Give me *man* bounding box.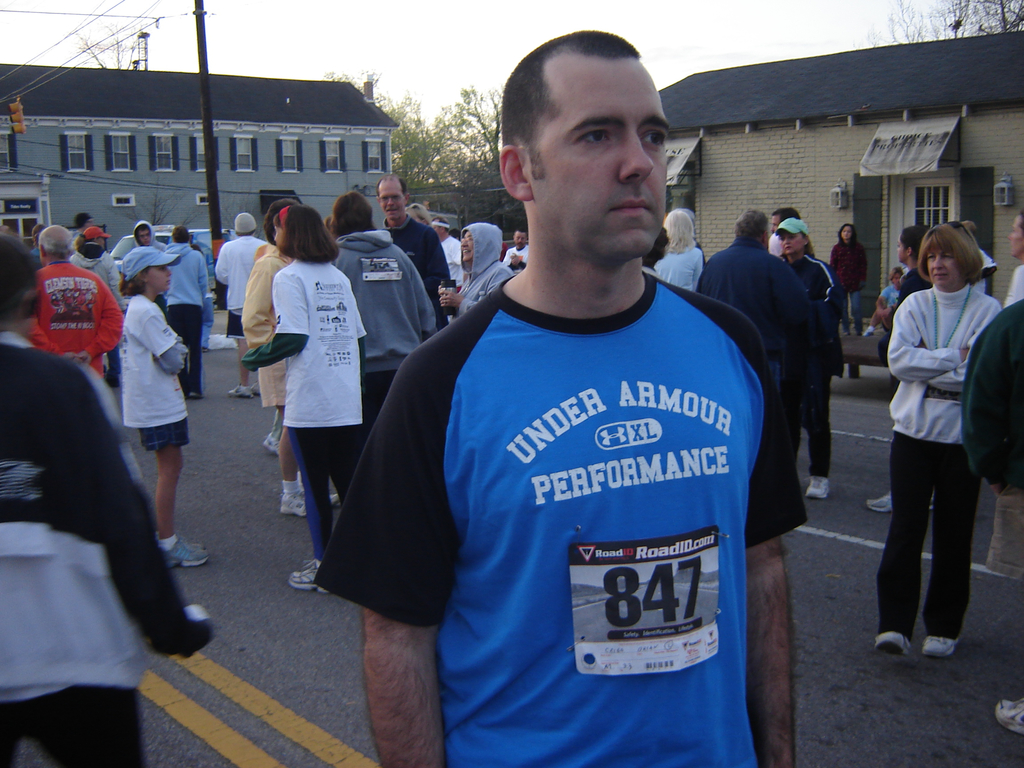
rect(19, 218, 129, 392).
